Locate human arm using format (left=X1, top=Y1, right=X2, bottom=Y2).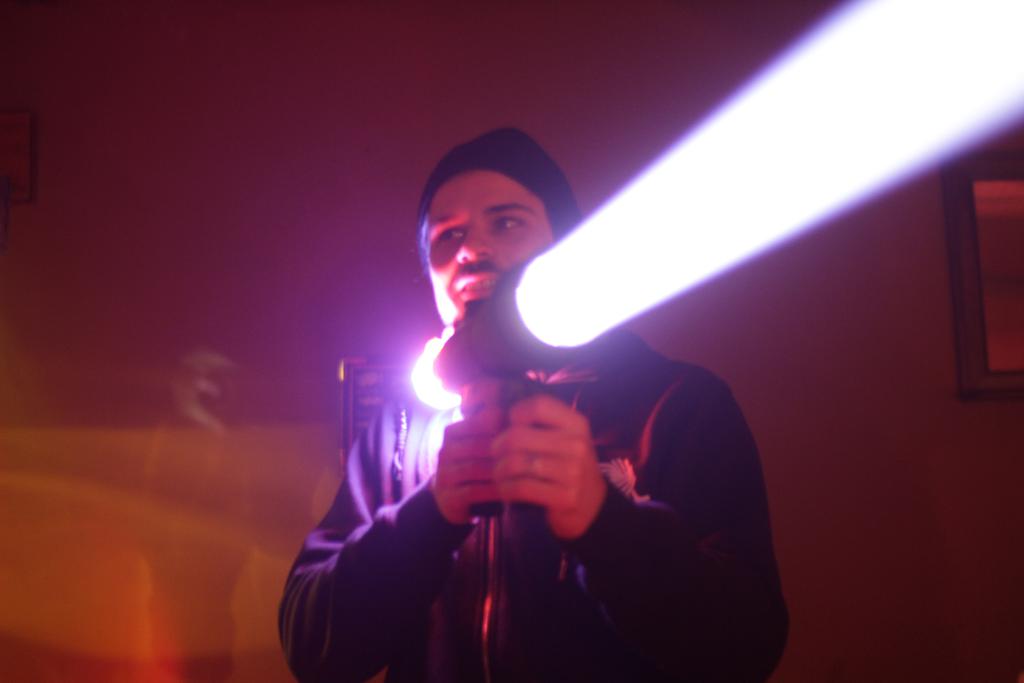
(left=486, top=367, right=790, bottom=676).
